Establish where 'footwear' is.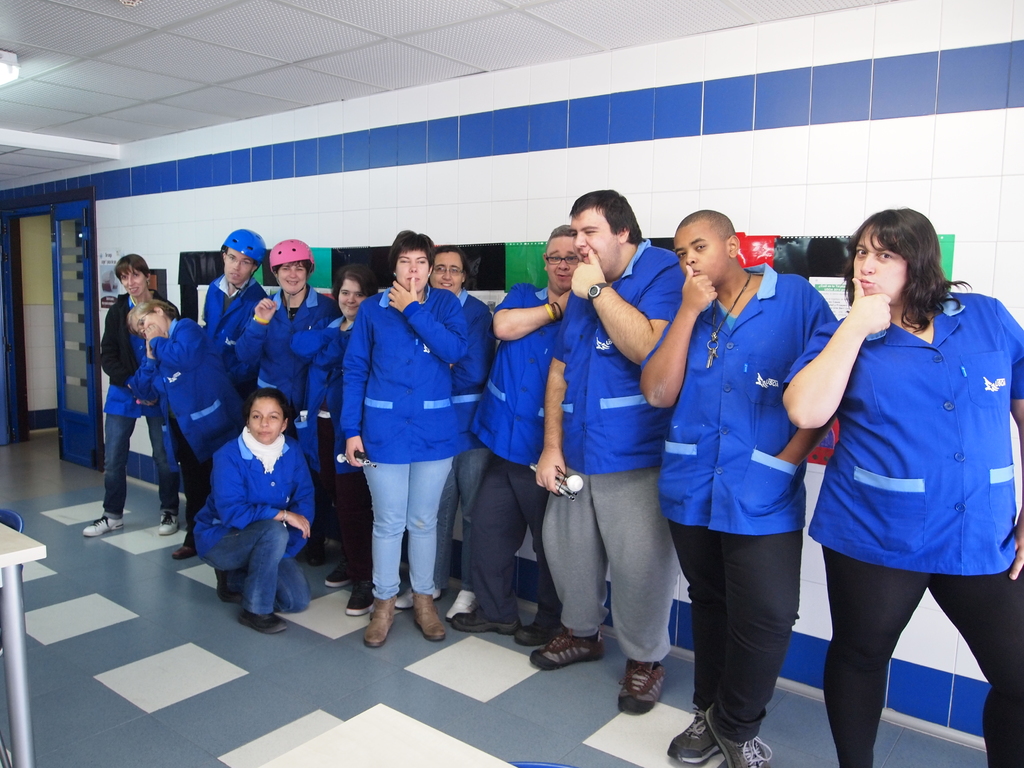
Established at (left=241, top=605, right=292, bottom=634).
